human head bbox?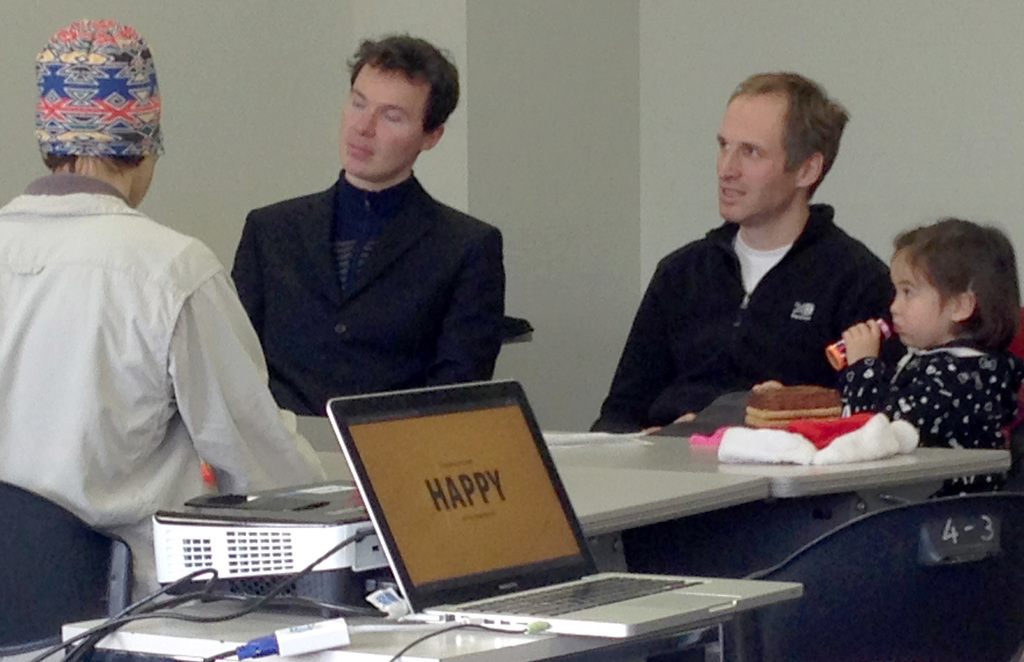
{"left": 891, "top": 220, "right": 1020, "bottom": 350}
